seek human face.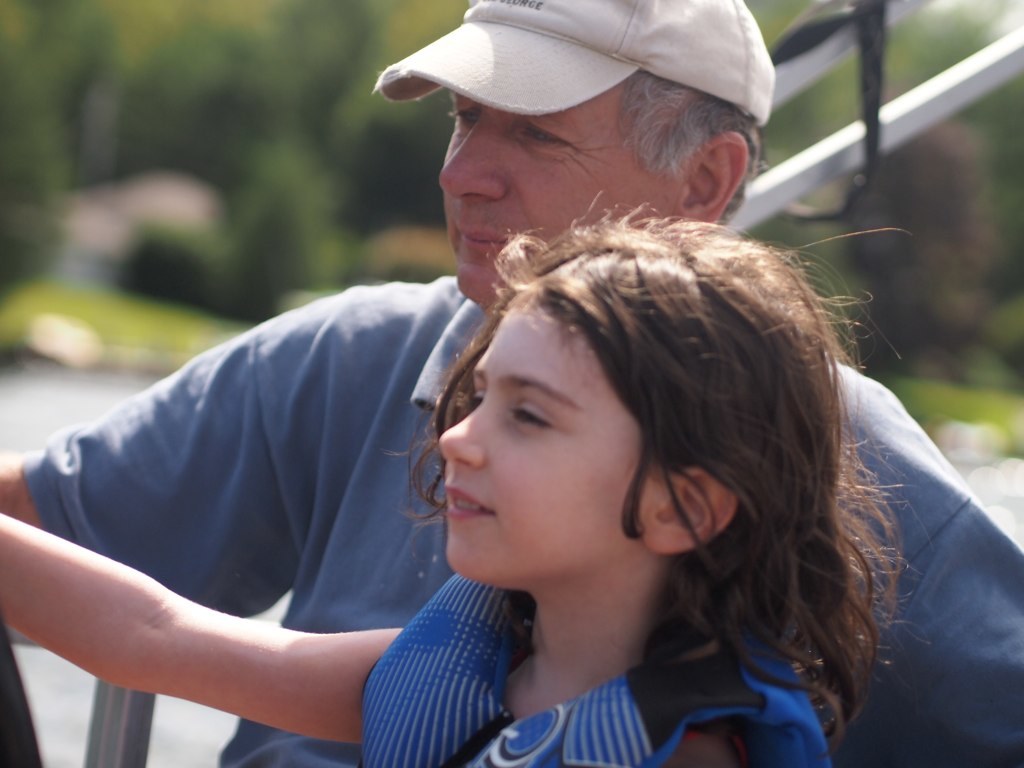
<region>443, 302, 639, 579</region>.
